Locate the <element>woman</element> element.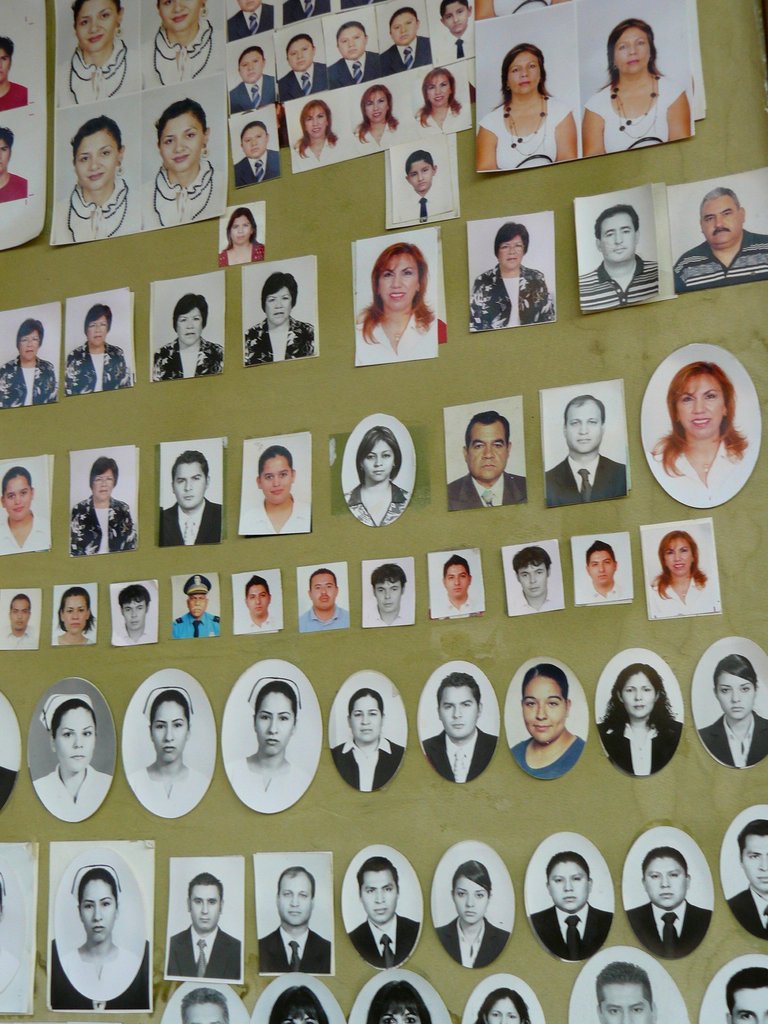
Element bbox: 474:984:531:1023.
